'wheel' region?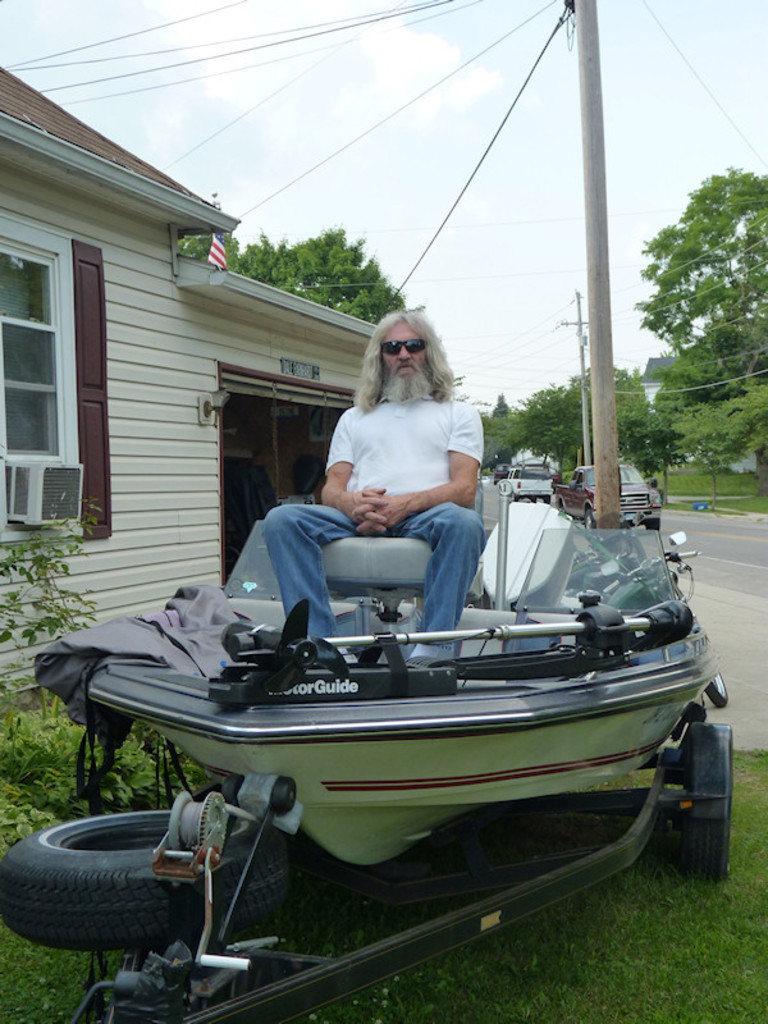
locate(643, 518, 660, 532)
